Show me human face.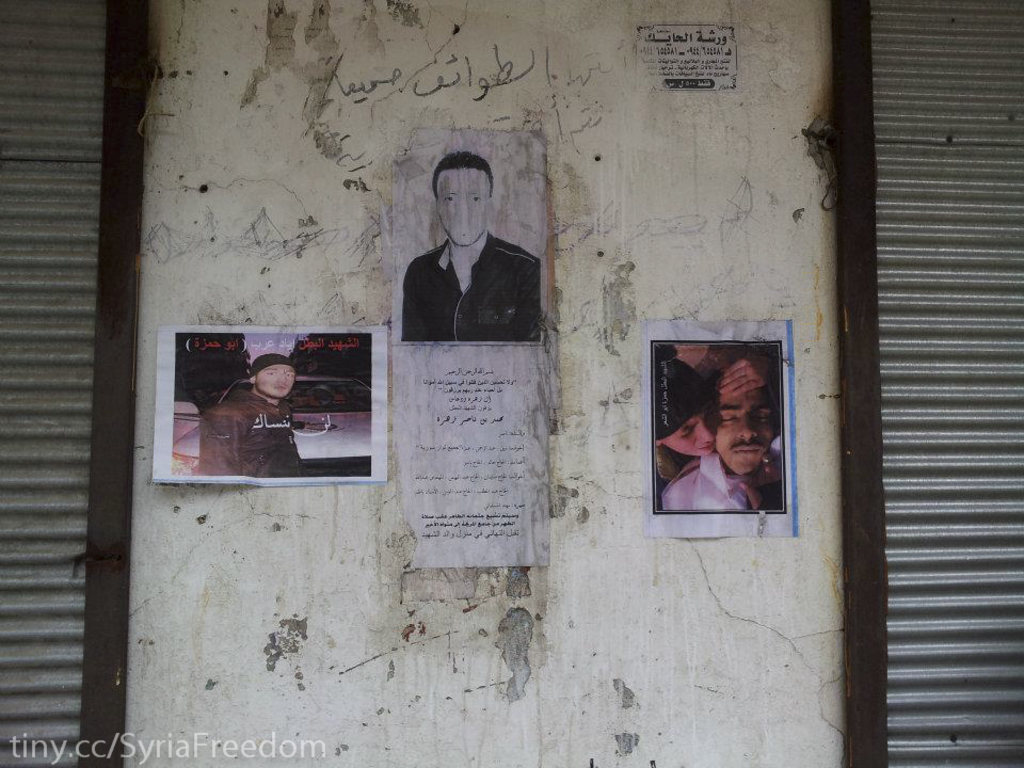
human face is here: <bbox>254, 363, 294, 399</bbox>.
